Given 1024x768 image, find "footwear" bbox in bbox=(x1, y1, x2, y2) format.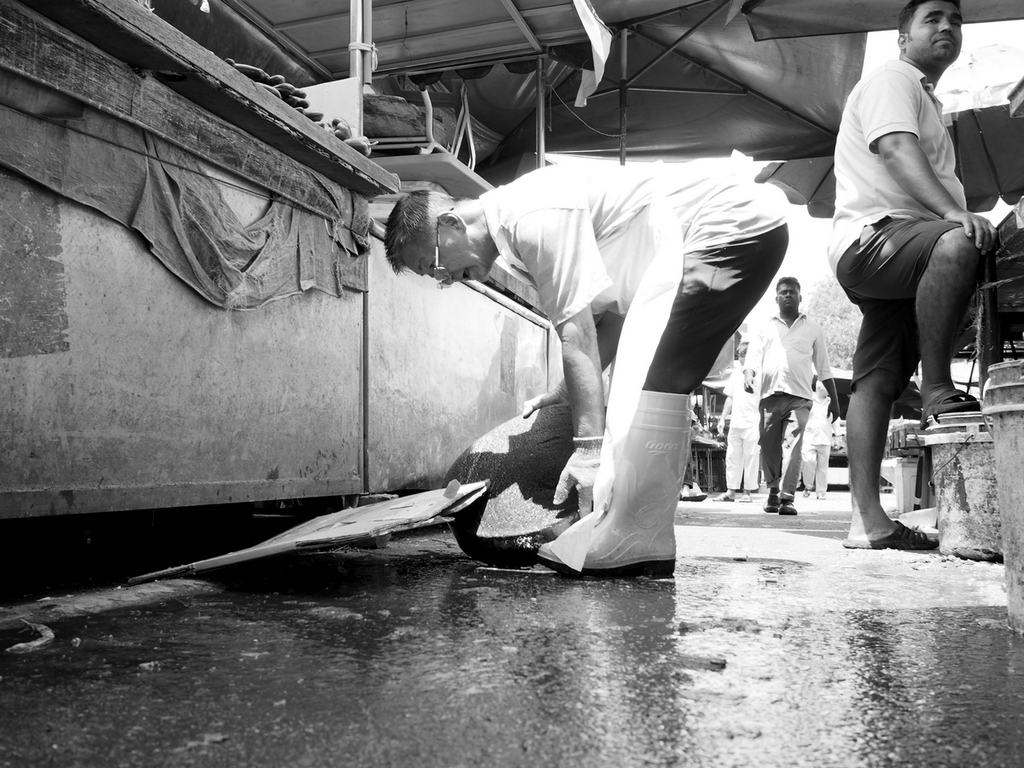
bbox=(678, 487, 691, 504).
